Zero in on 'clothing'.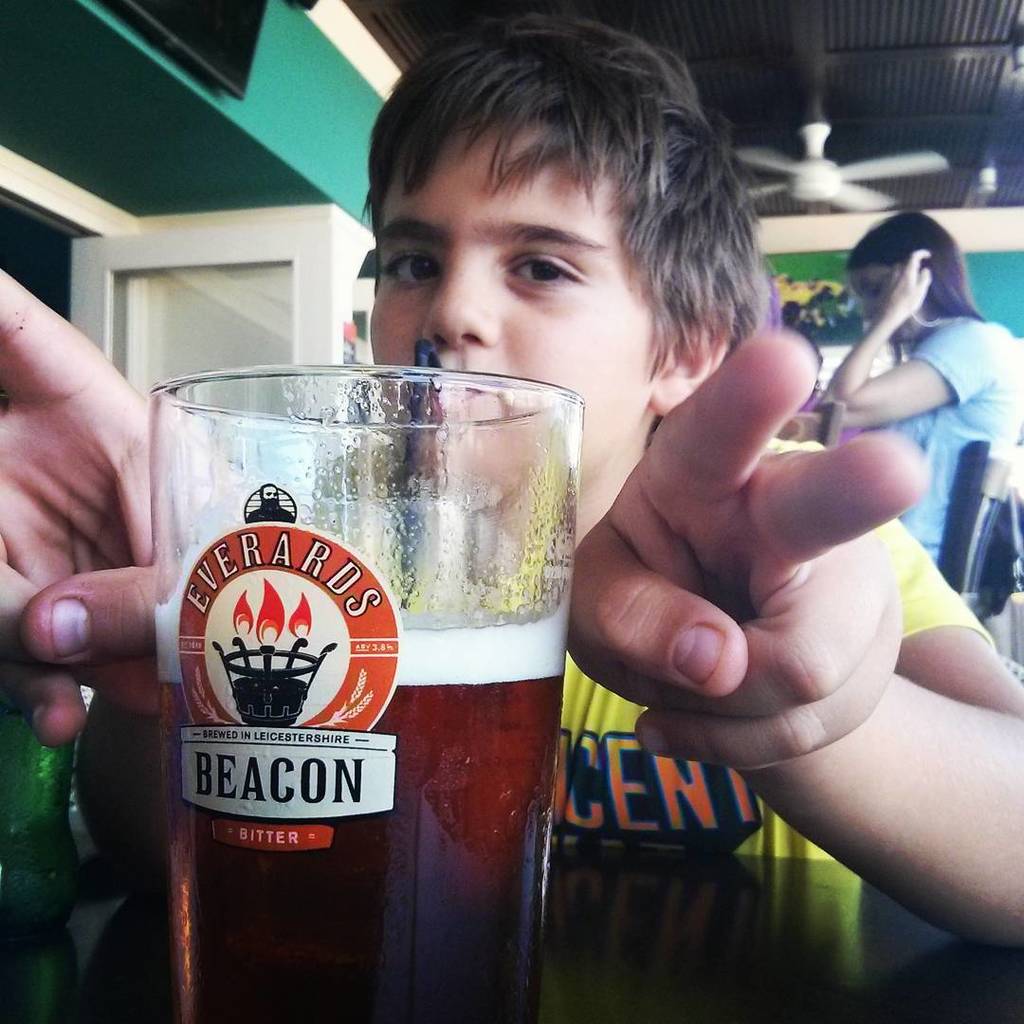
Zeroed in: Rect(873, 319, 1023, 570).
